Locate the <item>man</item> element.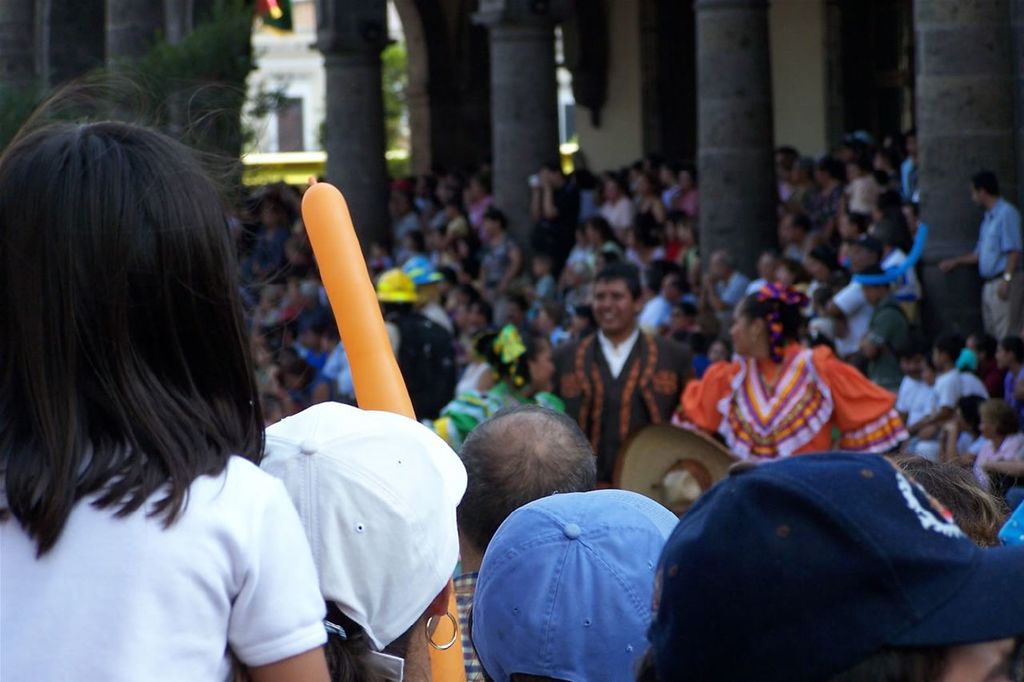
Element bbox: locate(941, 170, 1021, 350).
